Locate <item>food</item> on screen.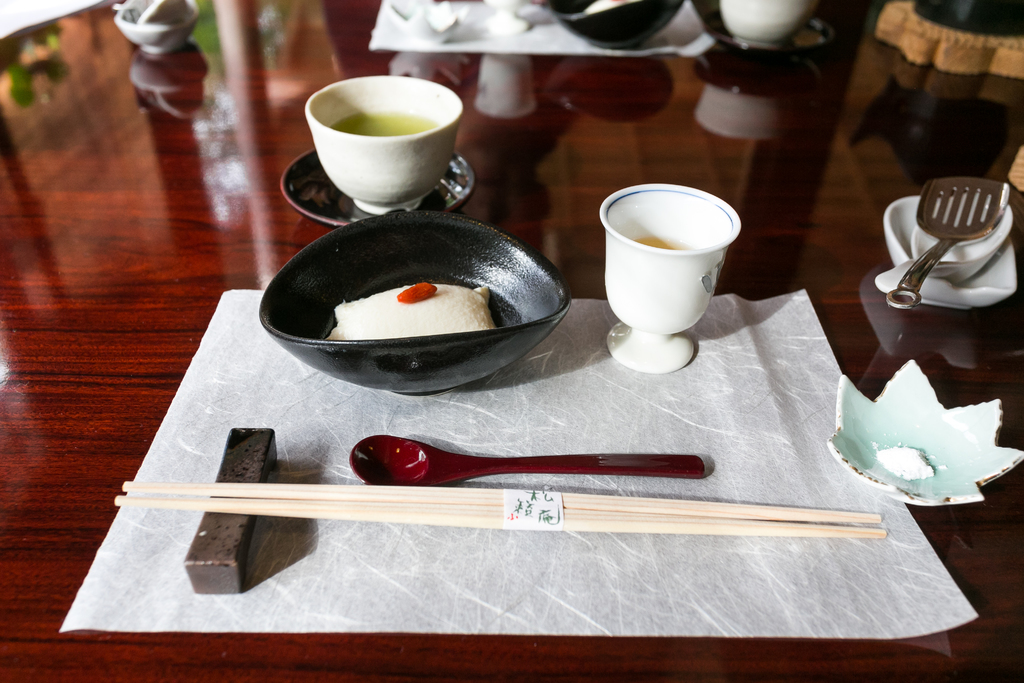
On screen at pyautogui.locateOnScreen(319, 288, 494, 342).
